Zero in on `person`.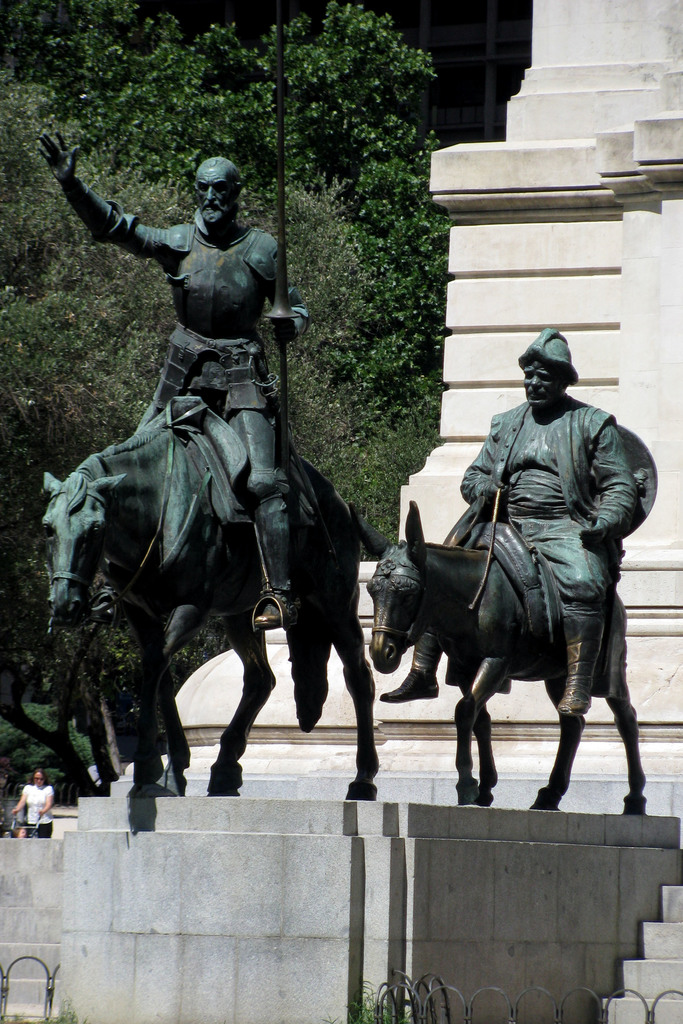
Zeroed in: BBox(9, 767, 53, 837).
